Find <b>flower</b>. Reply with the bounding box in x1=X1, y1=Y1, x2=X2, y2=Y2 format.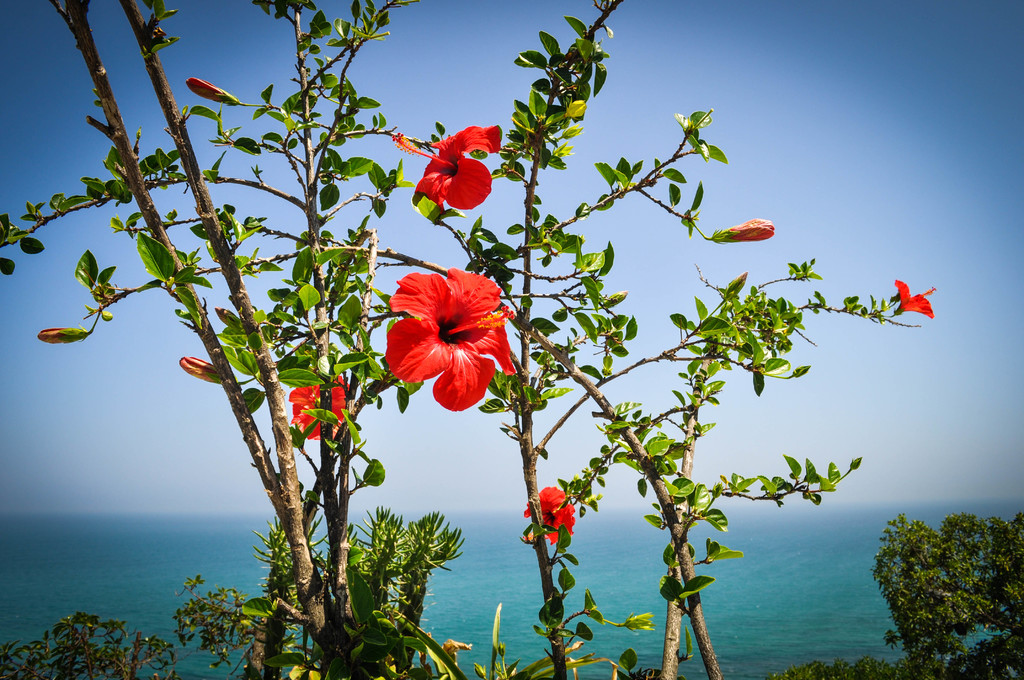
x1=391, y1=127, x2=502, y2=220.
